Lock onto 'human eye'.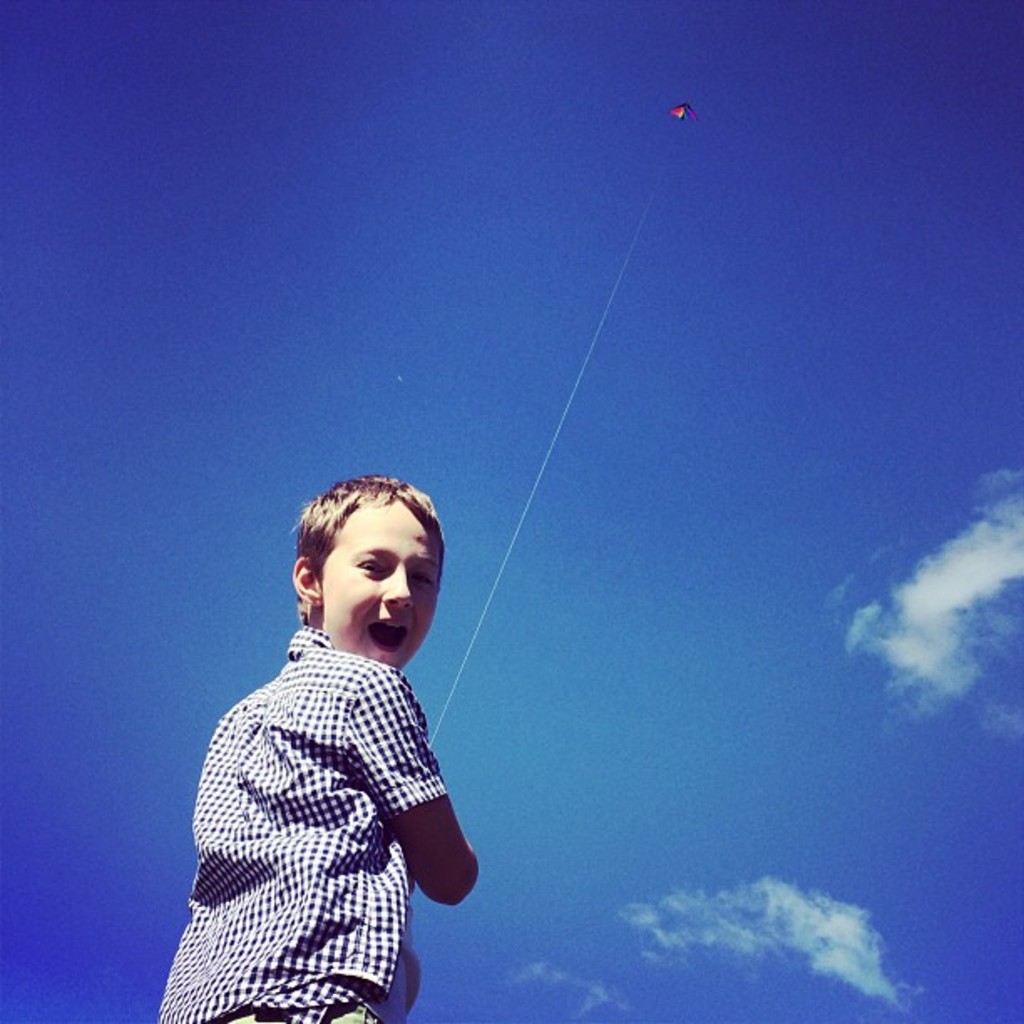
Locked: 353 556 388 581.
